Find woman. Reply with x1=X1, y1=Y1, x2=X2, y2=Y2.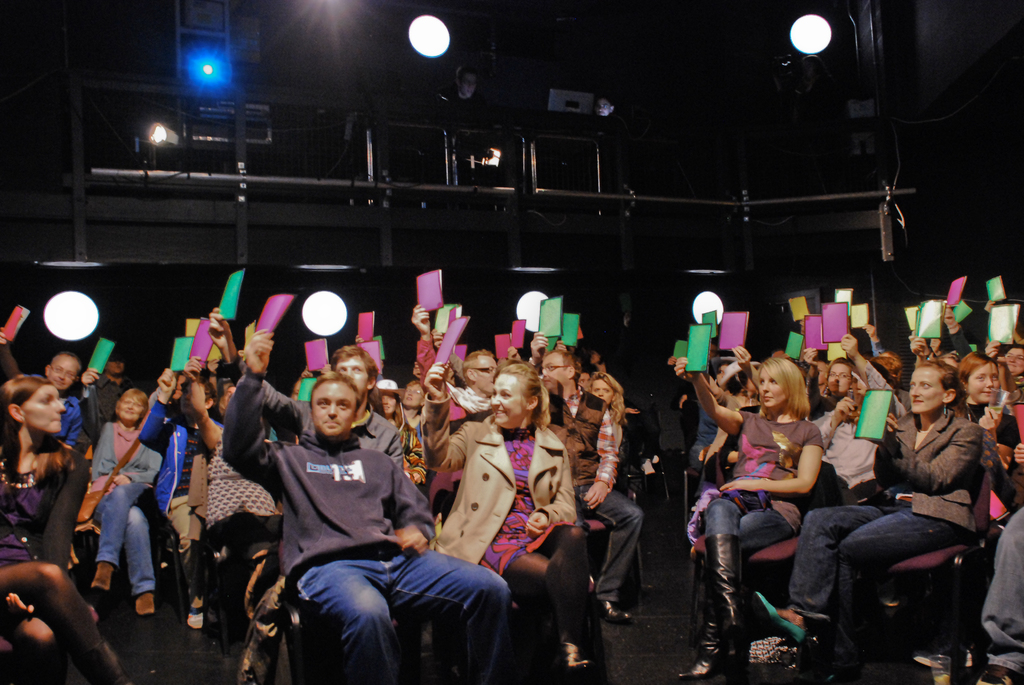
x1=0, y1=372, x2=133, y2=684.
